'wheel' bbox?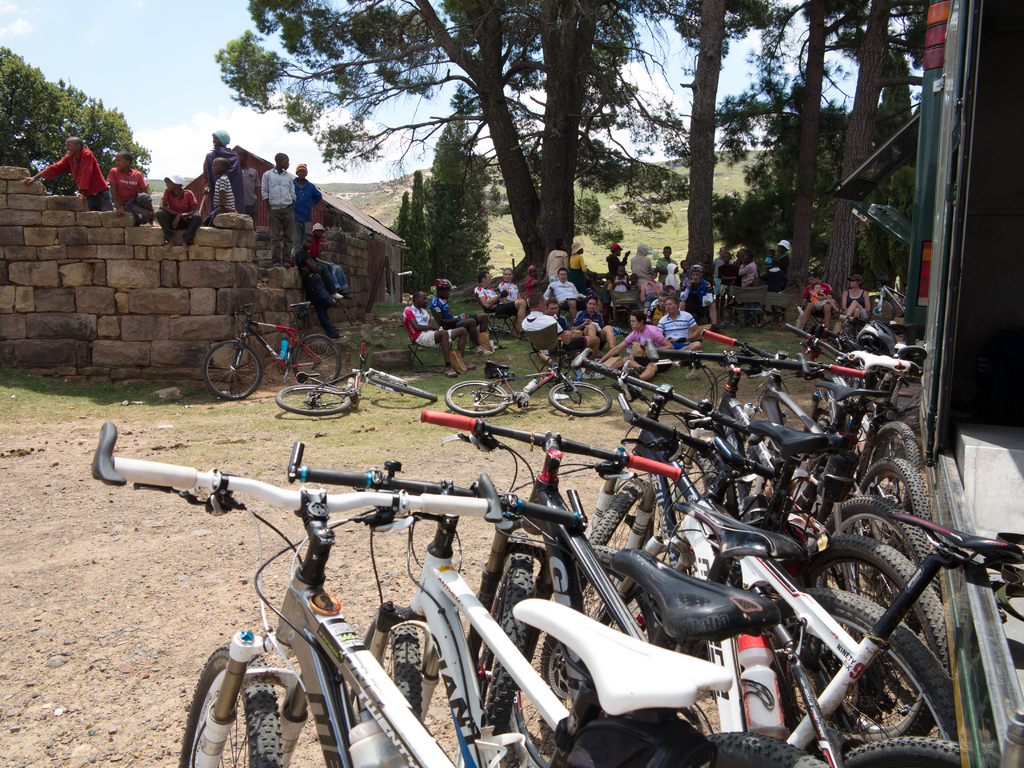
<bbox>443, 378, 513, 418</bbox>
